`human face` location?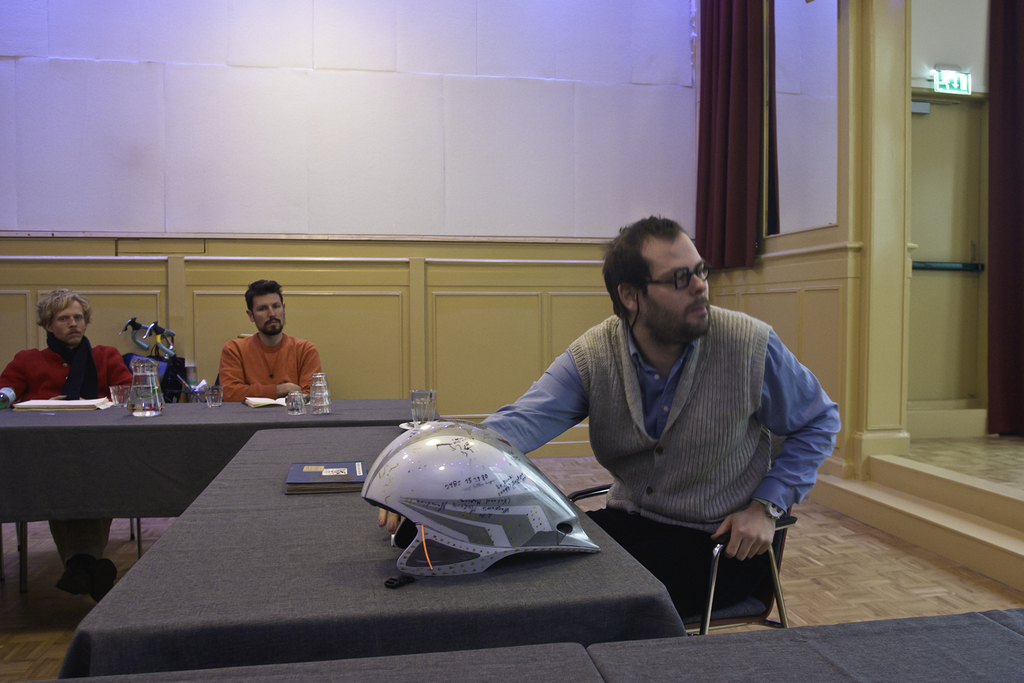
(left=253, top=291, right=285, bottom=338)
